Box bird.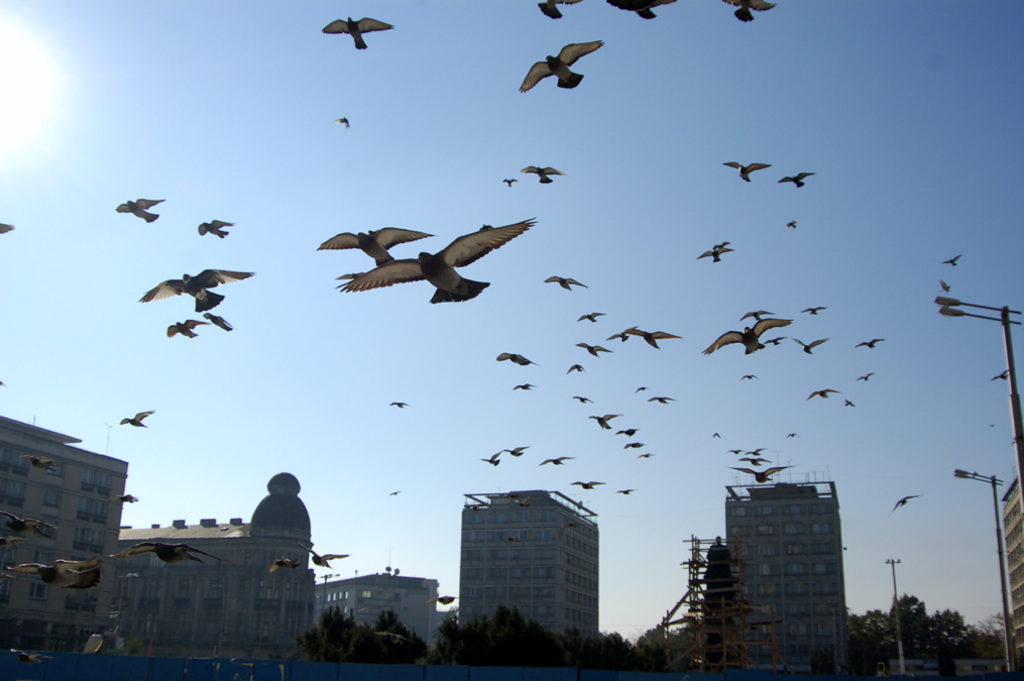
386/399/413/412.
